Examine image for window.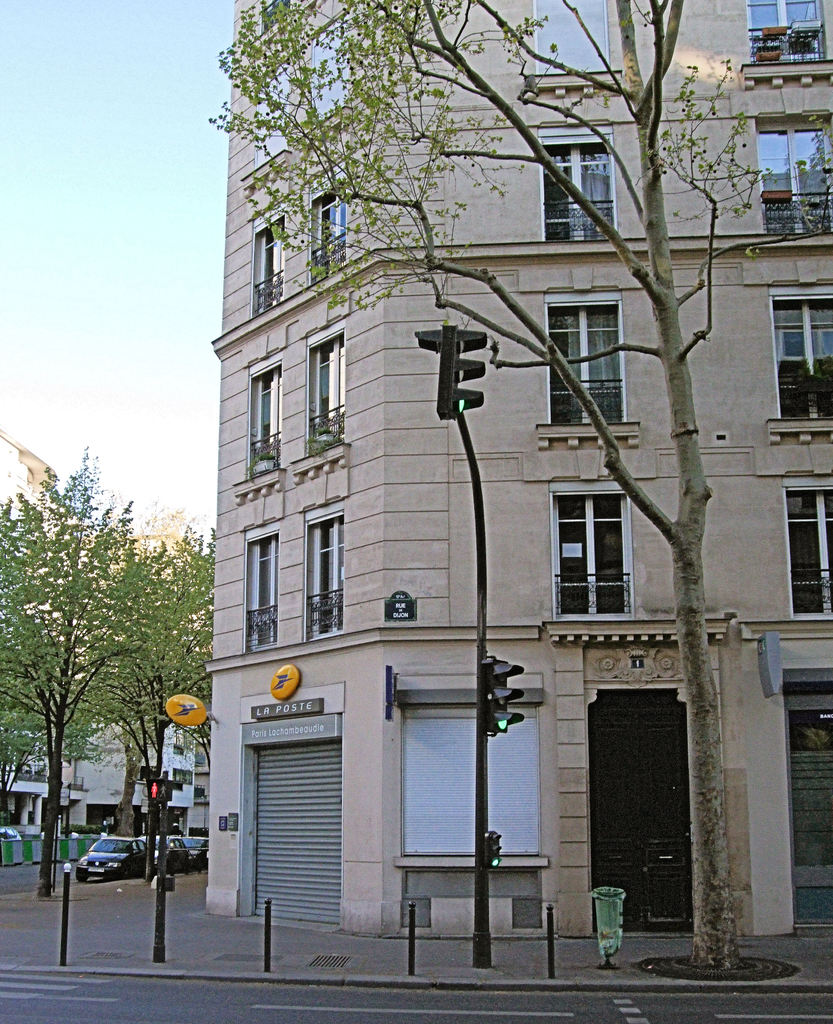
Examination result: pyautogui.locateOnScreen(540, 120, 613, 252).
